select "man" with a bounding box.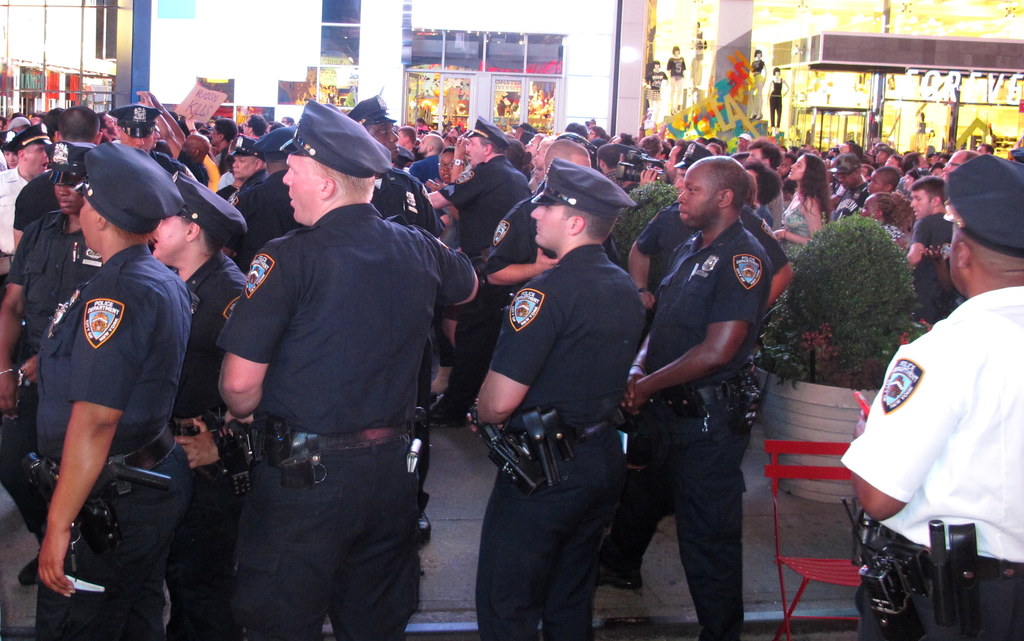
(900, 217, 950, 256).
